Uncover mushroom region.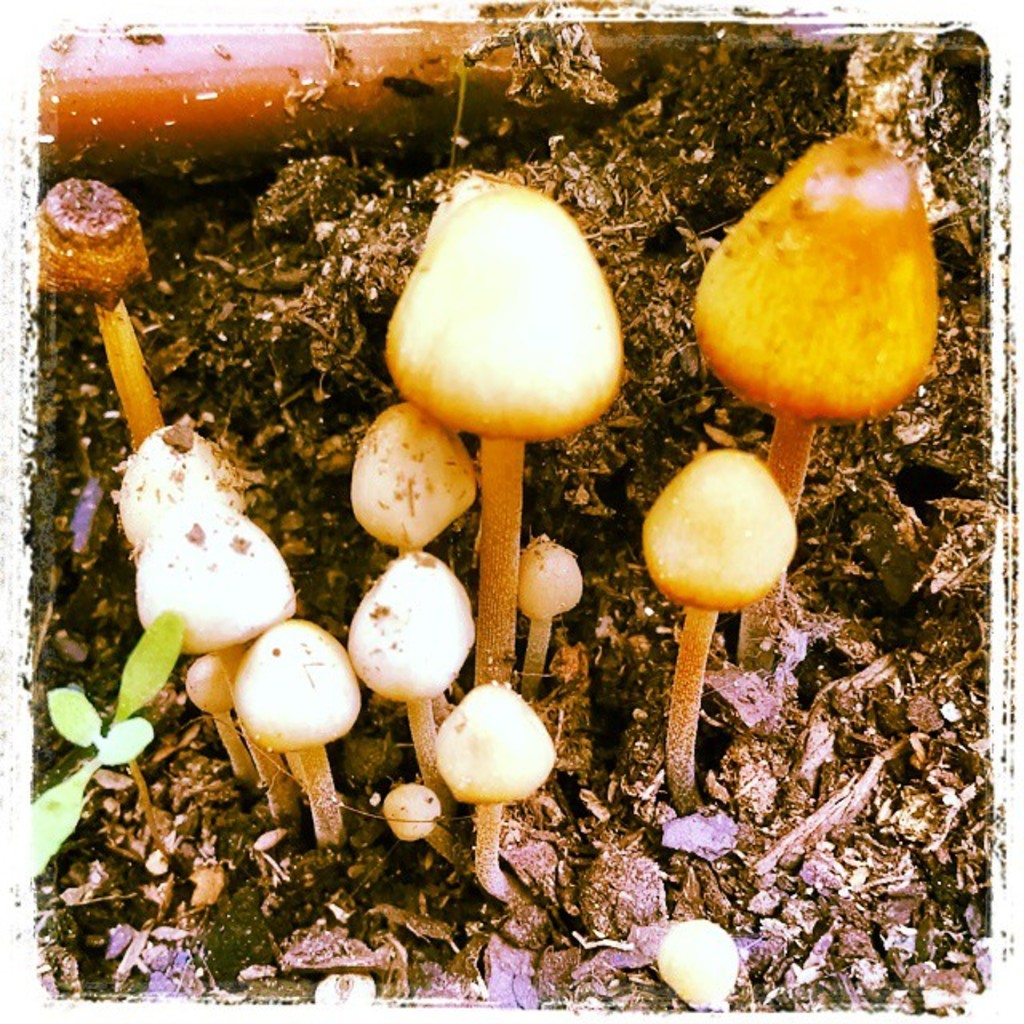
Uncovered: BBox(437, 678, 555, 899).
